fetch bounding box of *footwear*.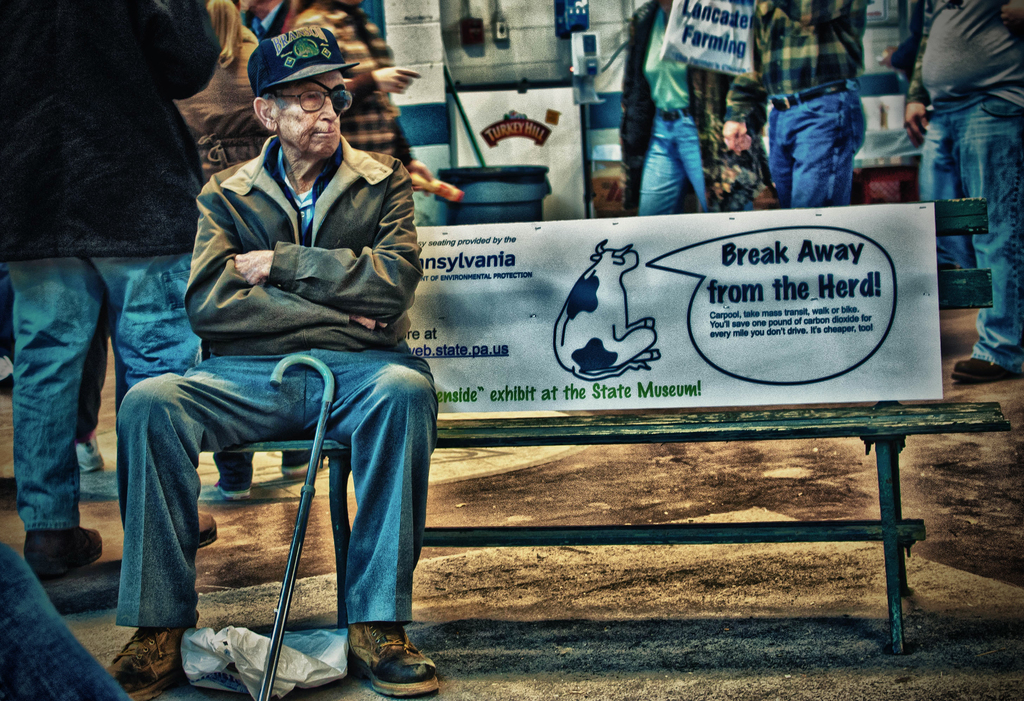
Bbox: bbox(102, 618, 195, 700).
